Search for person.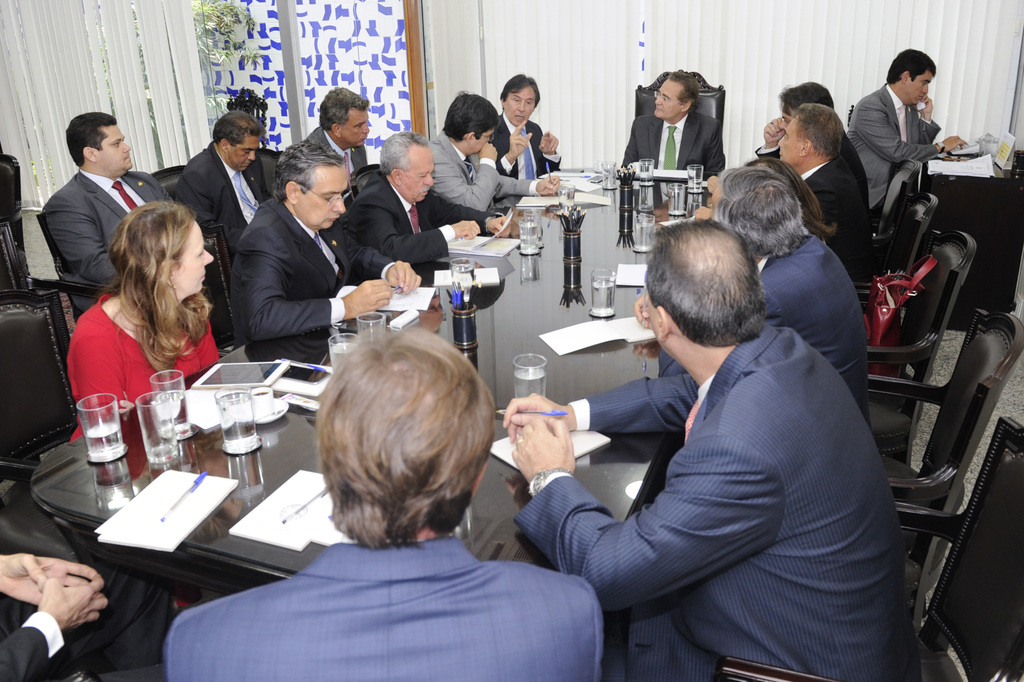
Found at detection(177, 106, 276, 266).
